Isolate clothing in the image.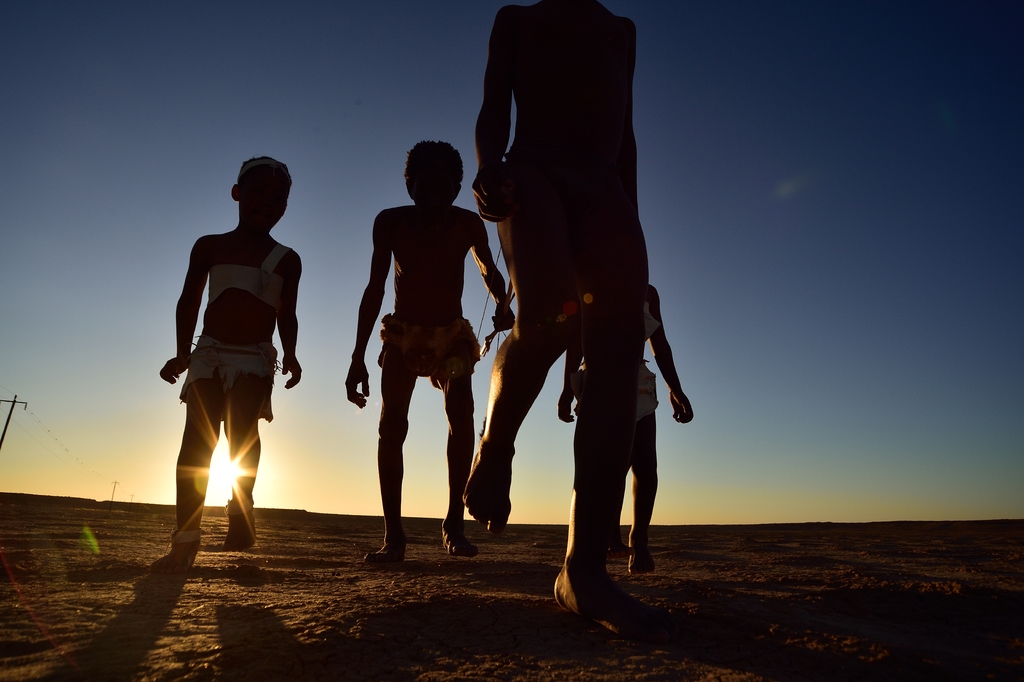
Isolated region: rect(371, 312, 474, 396).
